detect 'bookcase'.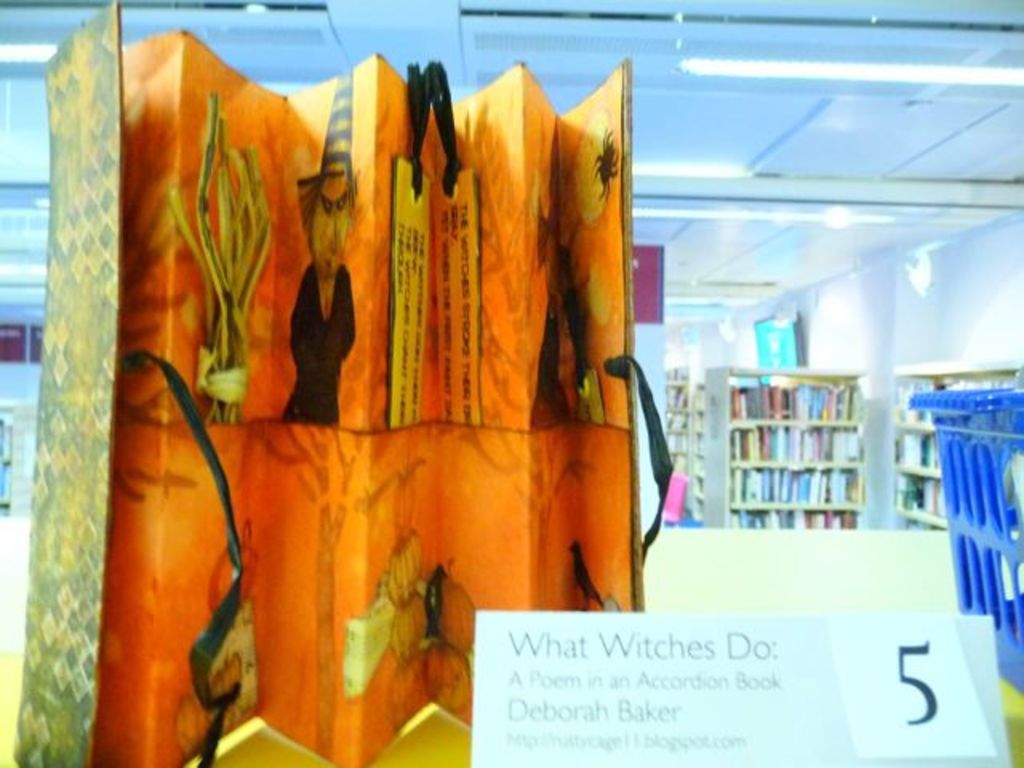
Detected at [x1=0, y1=392, x2=27, y2=510].
